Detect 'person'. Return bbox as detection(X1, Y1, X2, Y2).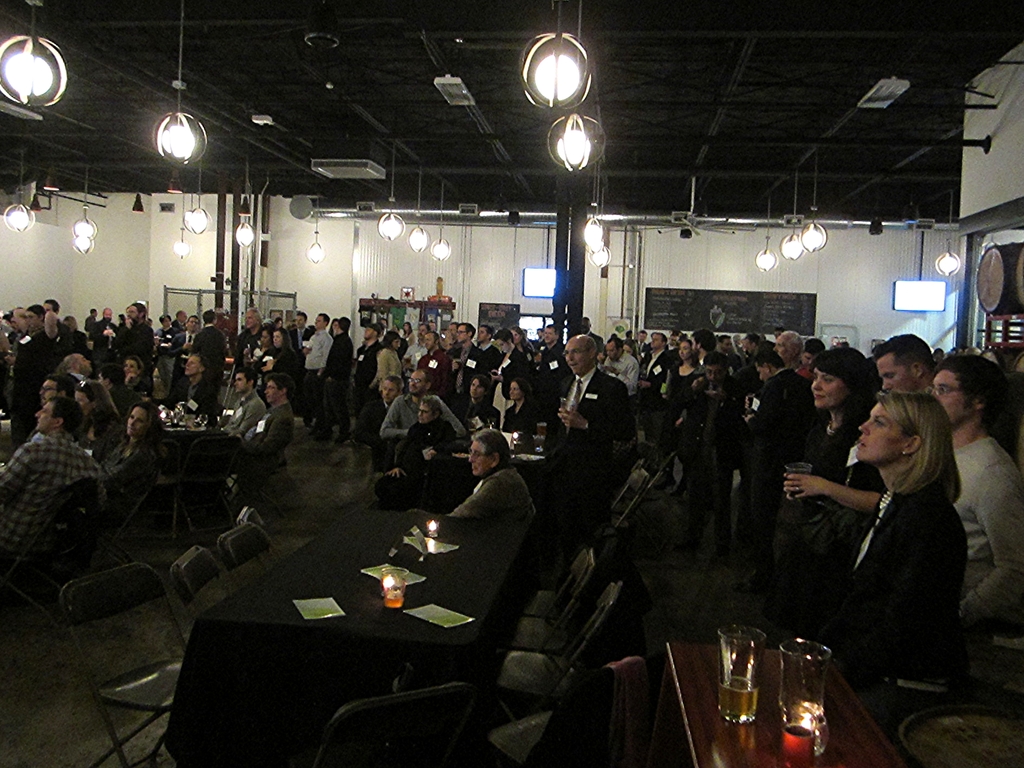
detection(530, 335, 545, 361).
